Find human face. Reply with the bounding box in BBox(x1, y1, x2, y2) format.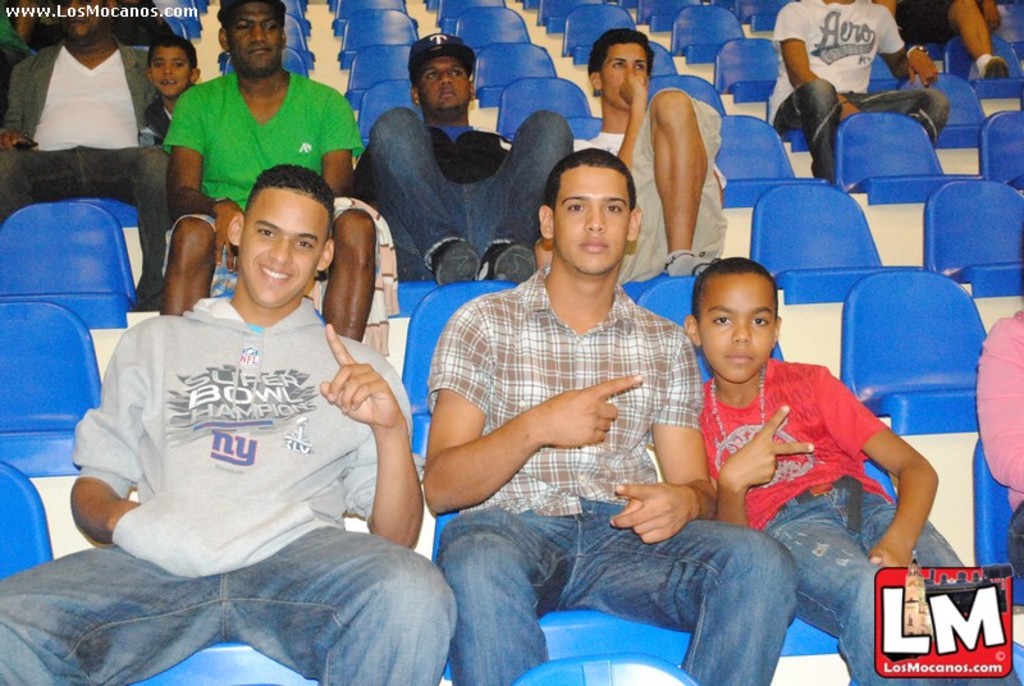
BBox(55, 0, 106, 41).
